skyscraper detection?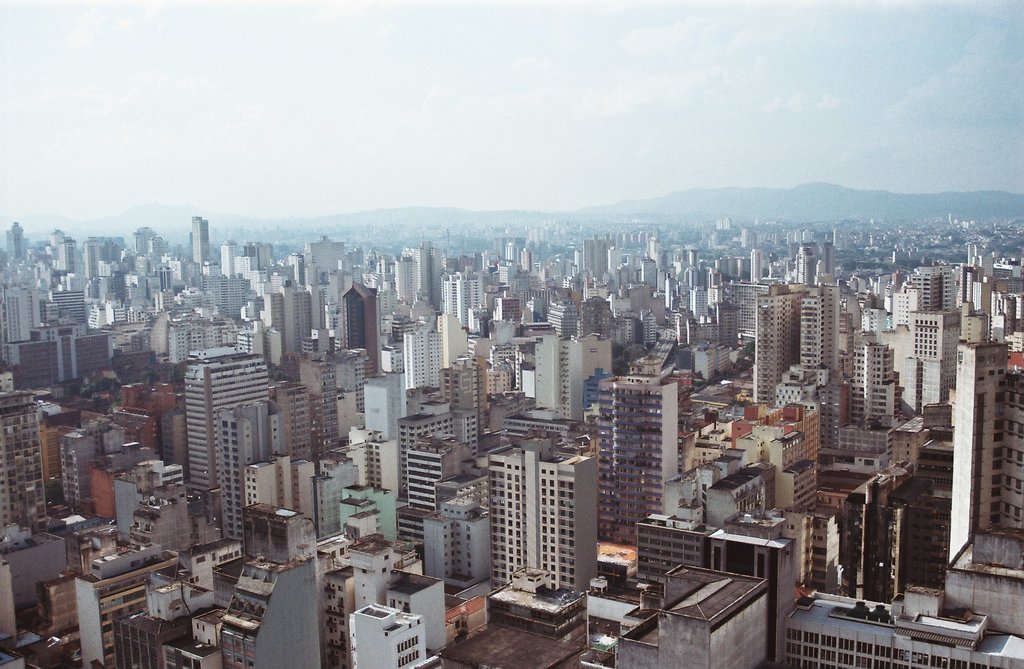
{"left": 474, "top": 427, "right": 614, "bottom": 626}
